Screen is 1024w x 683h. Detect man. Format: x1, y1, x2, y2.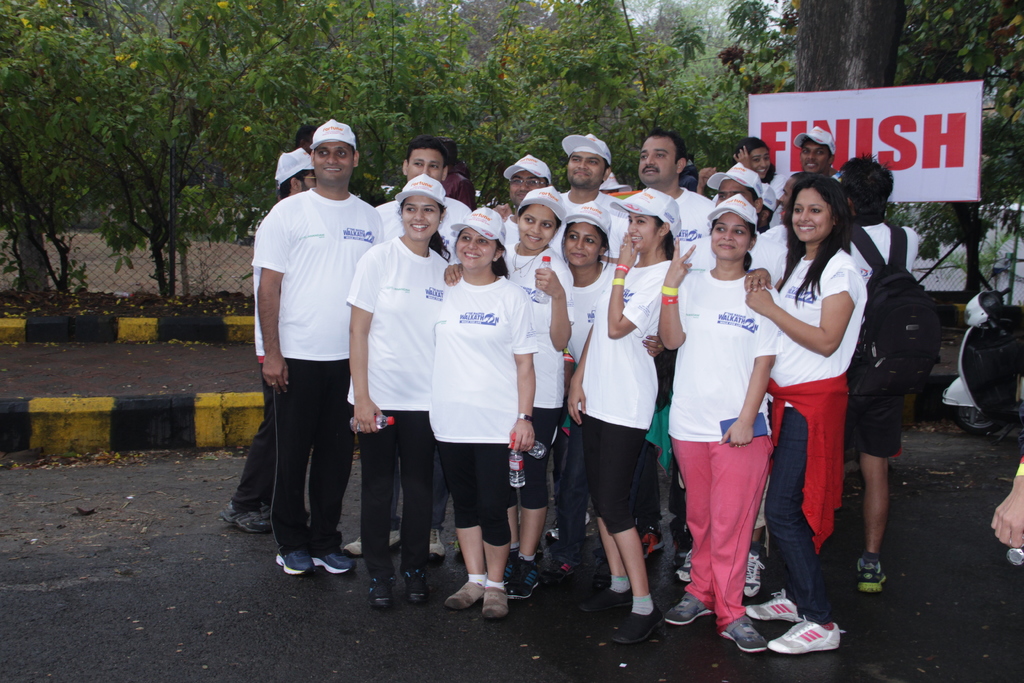
556, 126, 618, 224.
